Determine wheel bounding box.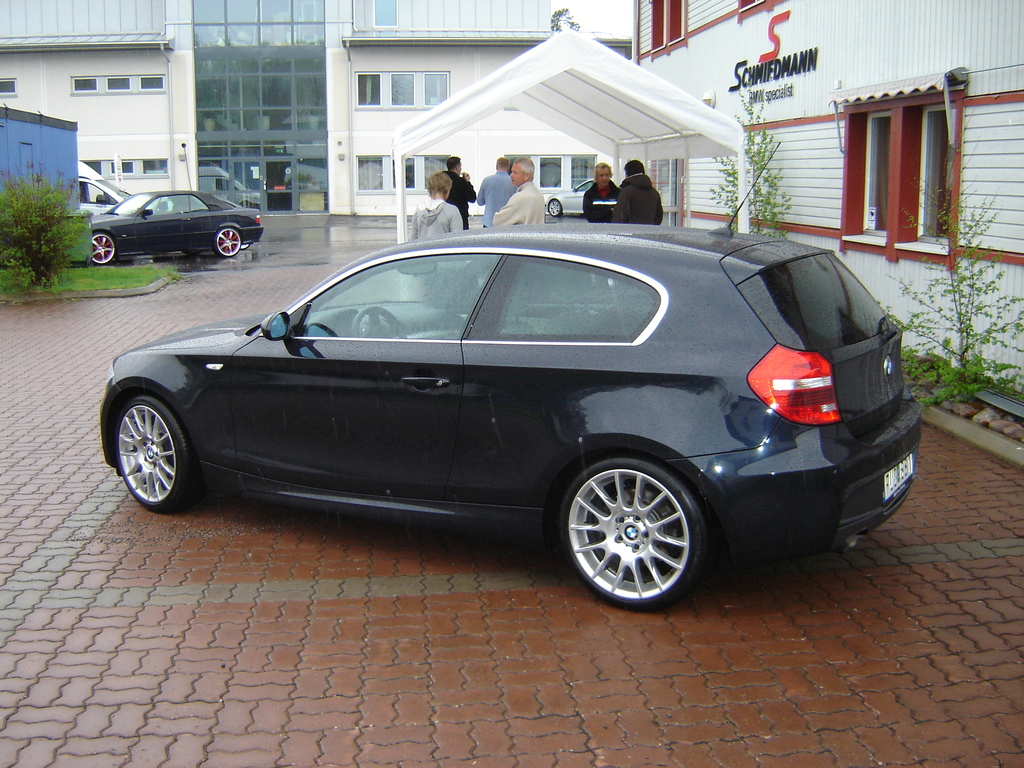
Determined: x1=549, y1=453, x2=714, y2=602.
